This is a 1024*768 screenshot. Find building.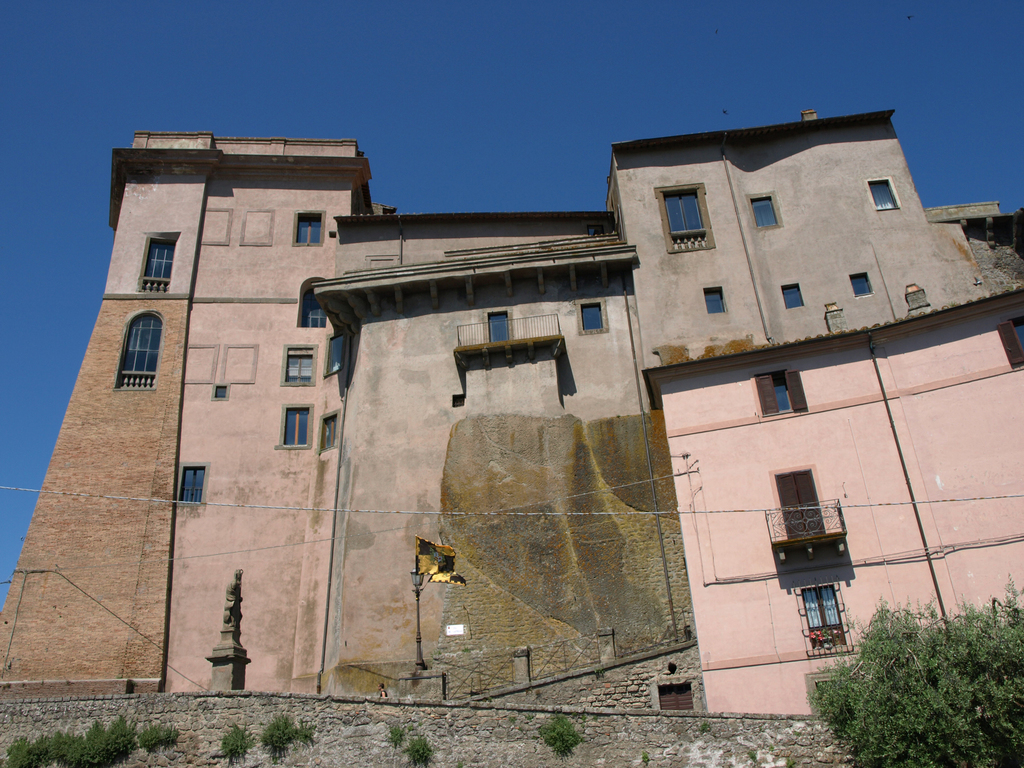
Bounding box: box=[0, 93, 1023, 729].
